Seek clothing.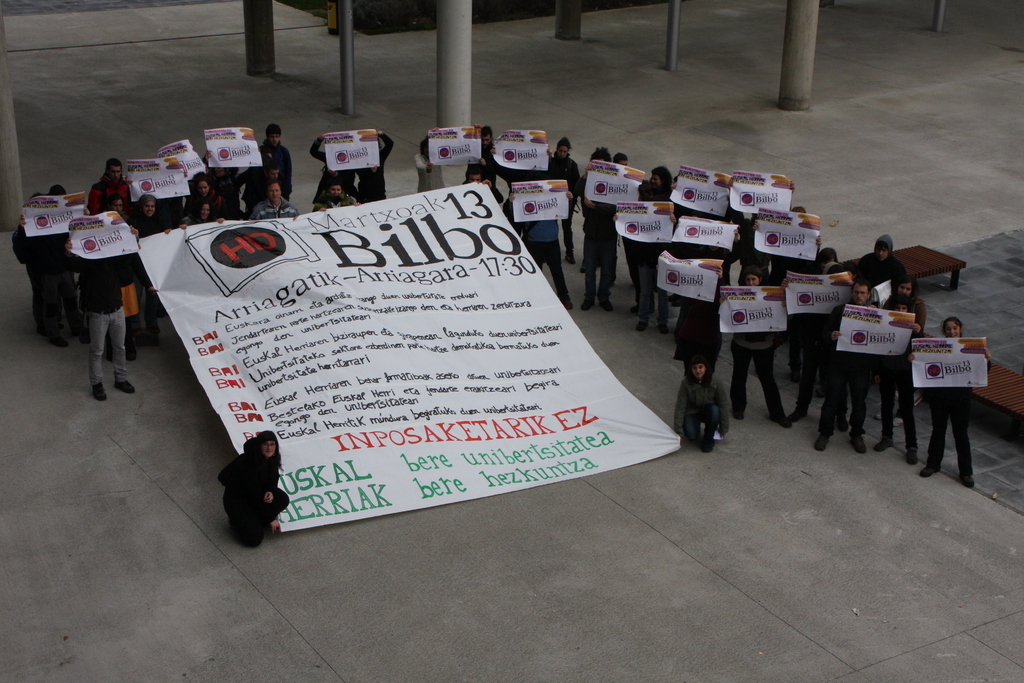
[x1=88, y1=172, x2=129, y2=220].
